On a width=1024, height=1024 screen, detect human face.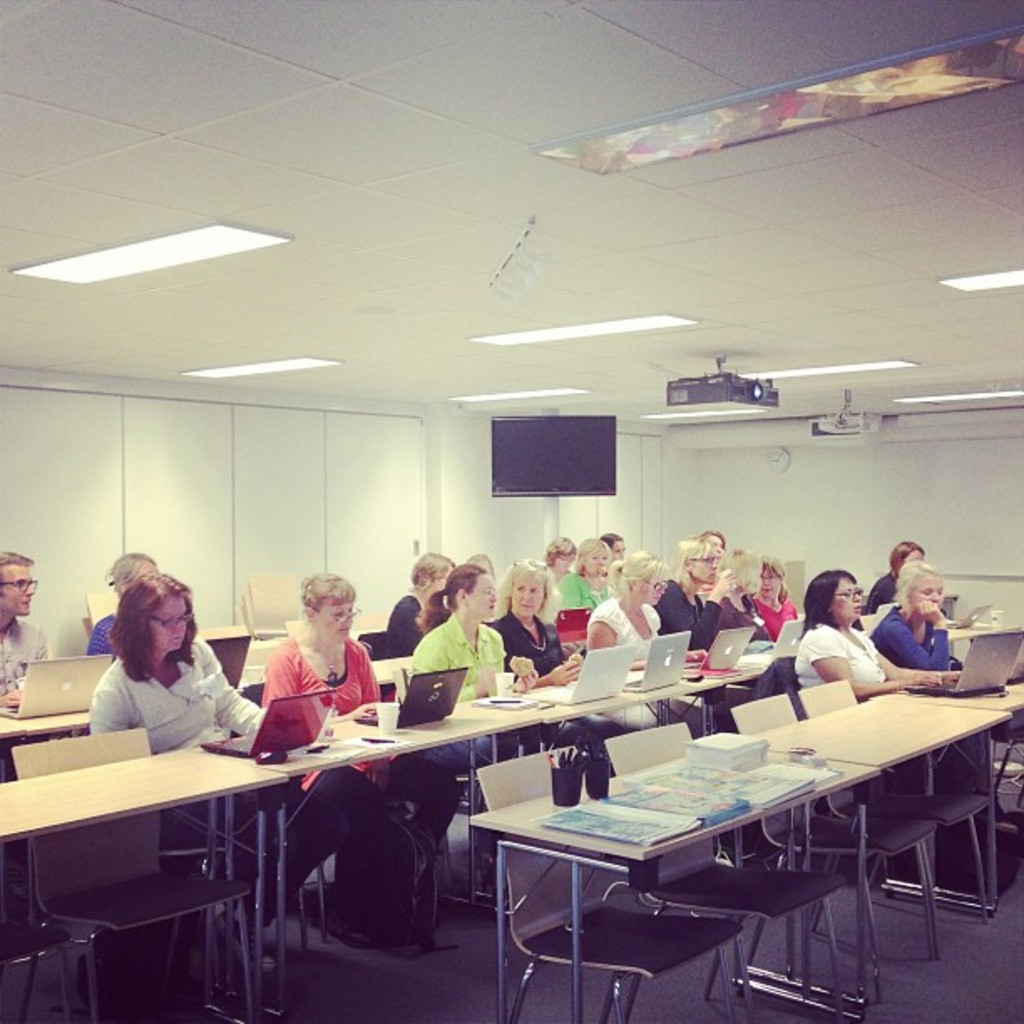
[557,549,574,571].
